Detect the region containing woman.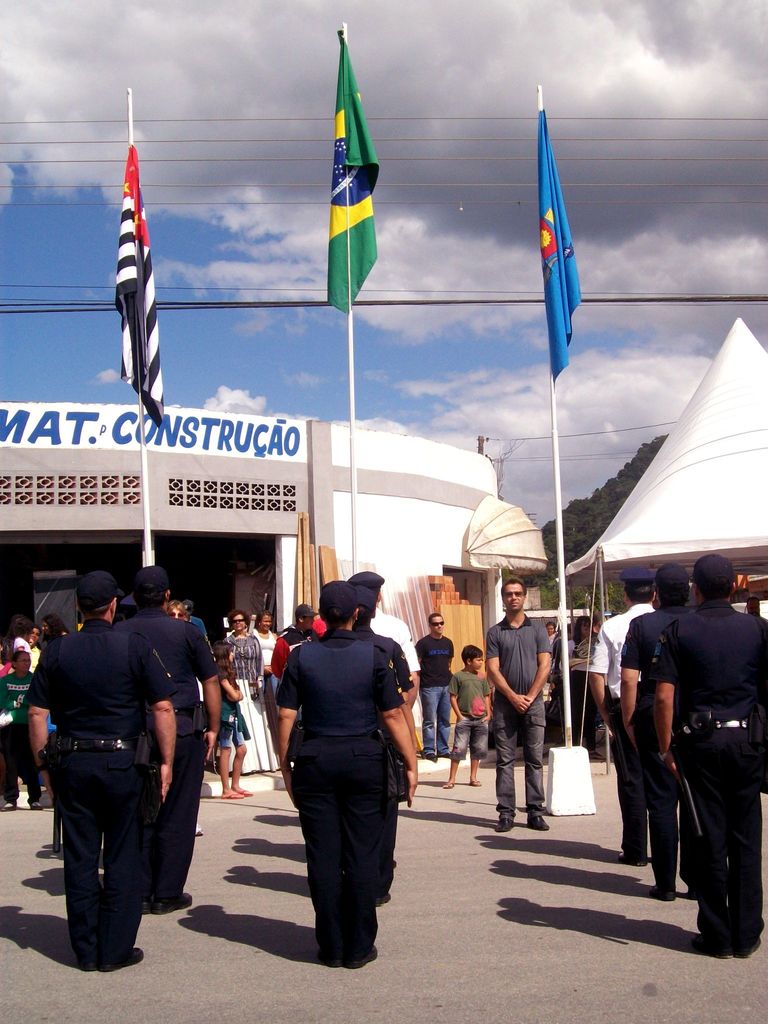
243,609,275,695.
